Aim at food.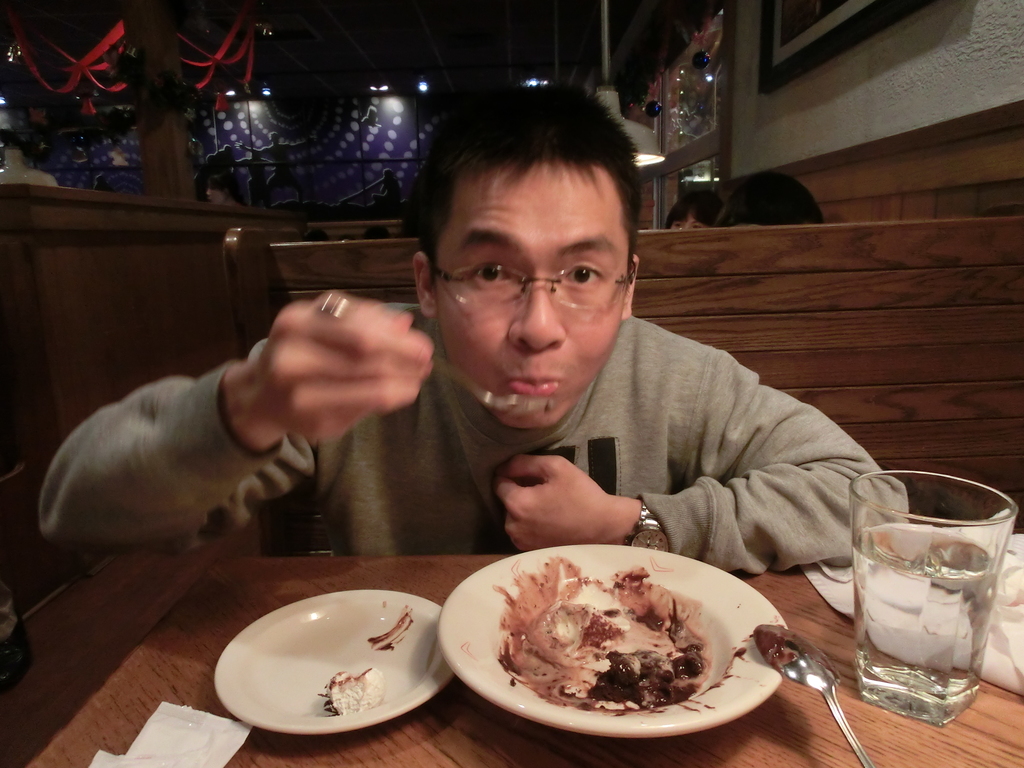
Aimed at l=316, t=673, r=385, b=715.
